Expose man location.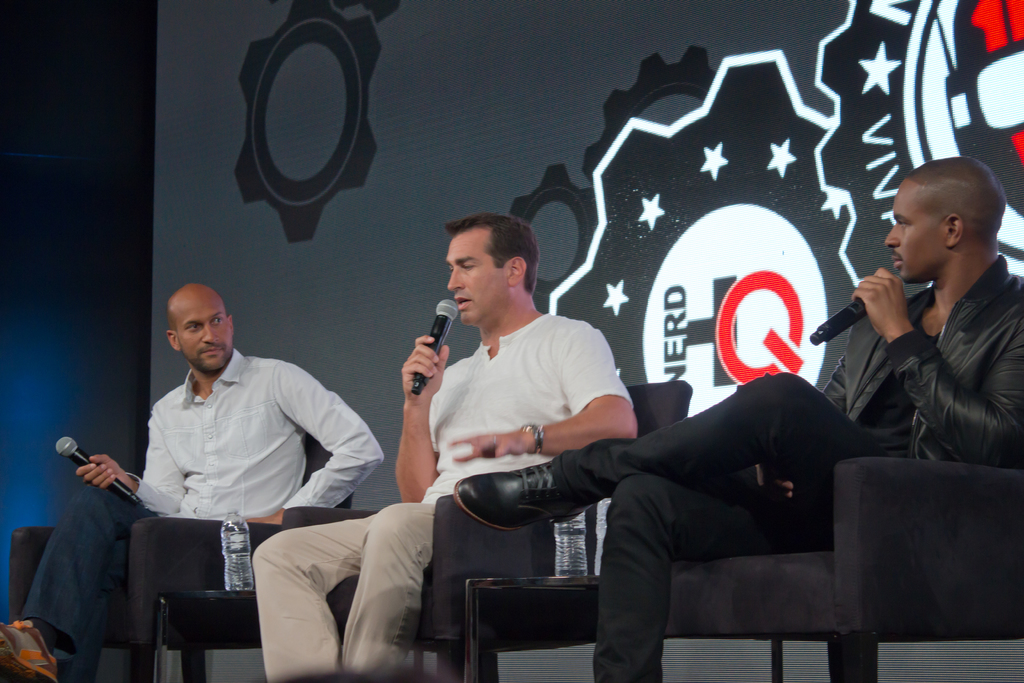
Exposed at l=0, t=279, r=383, b=682.
